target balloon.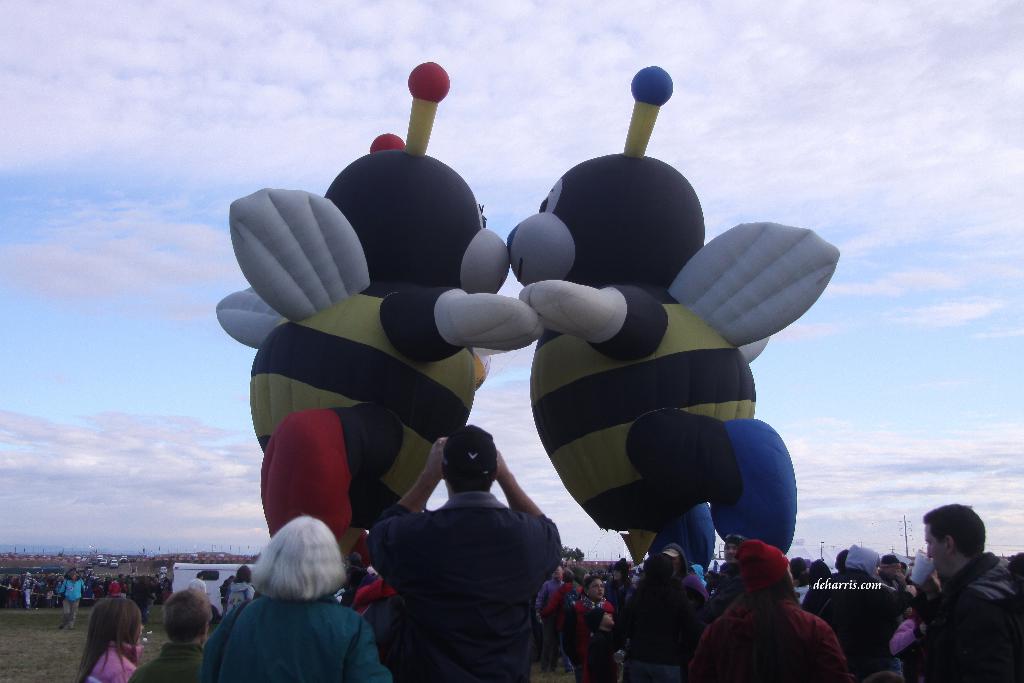
Target region: [215,60,543,613].
